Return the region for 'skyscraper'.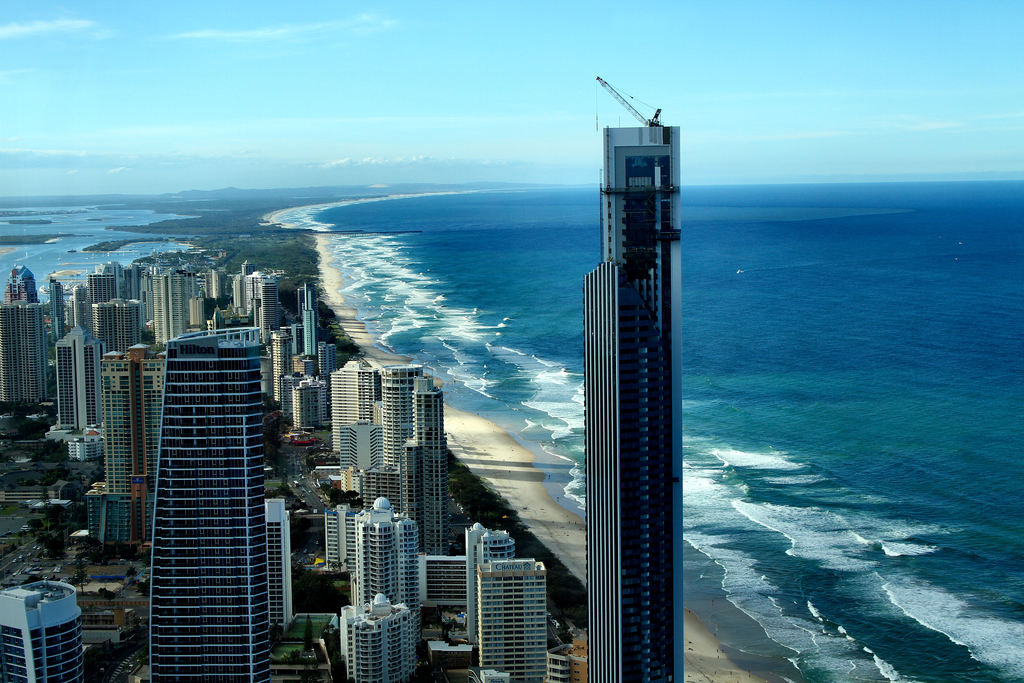
bbox(546, 18, 702, 682).
